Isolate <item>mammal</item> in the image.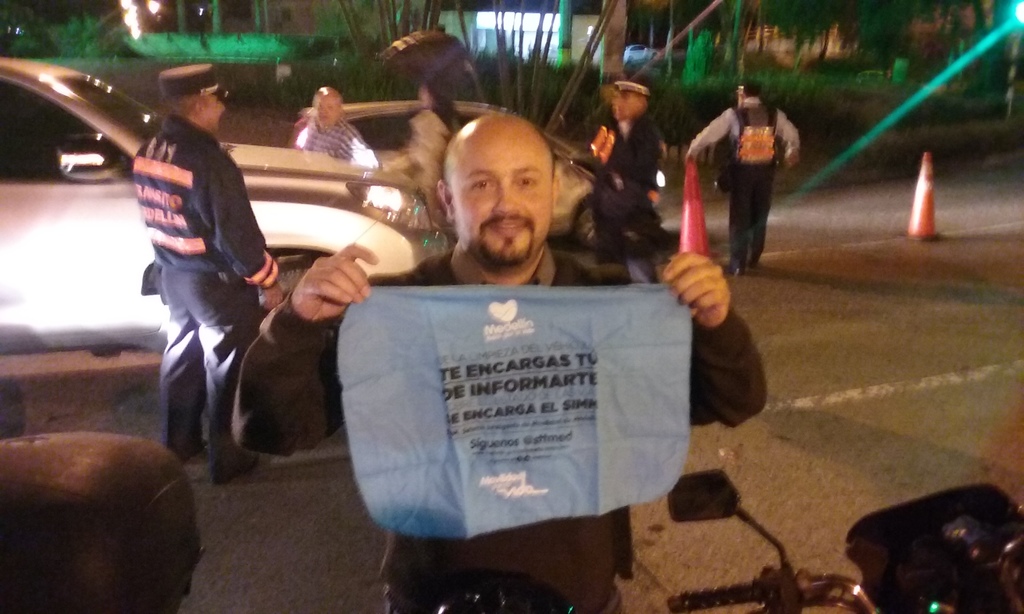
Isolated region: <box>294,88,372,157</box>.
